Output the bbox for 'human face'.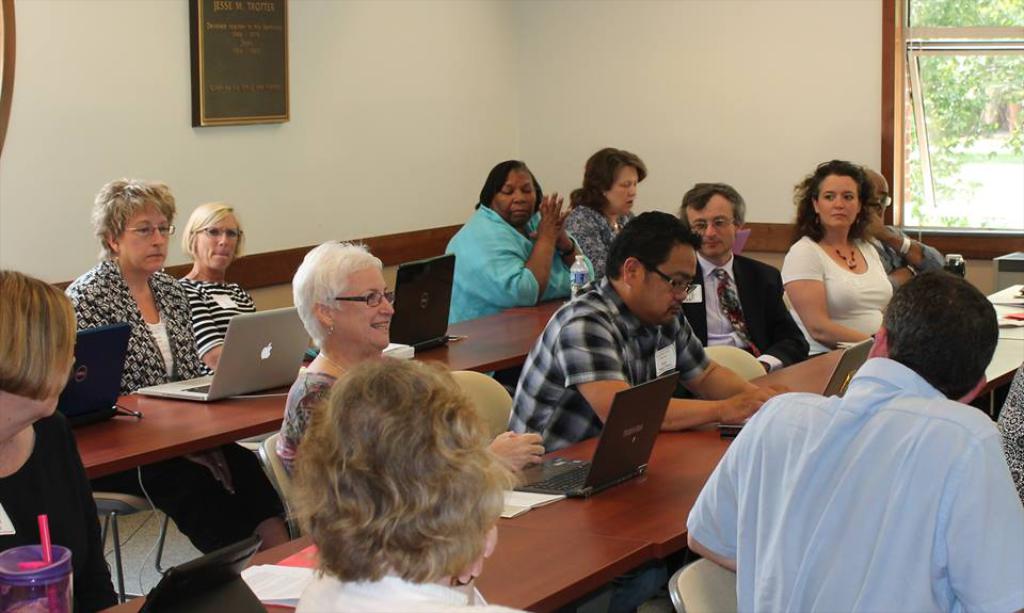
197, 215, 238, 275.
